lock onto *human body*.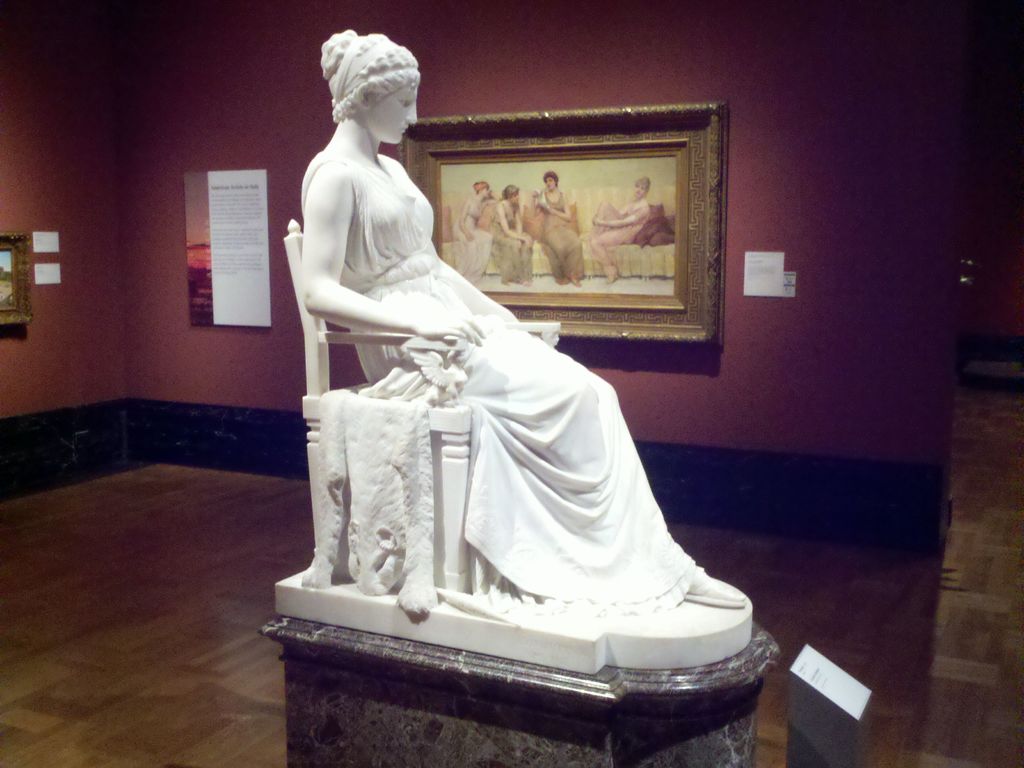
Locked: (522, 198, 586, 285).
